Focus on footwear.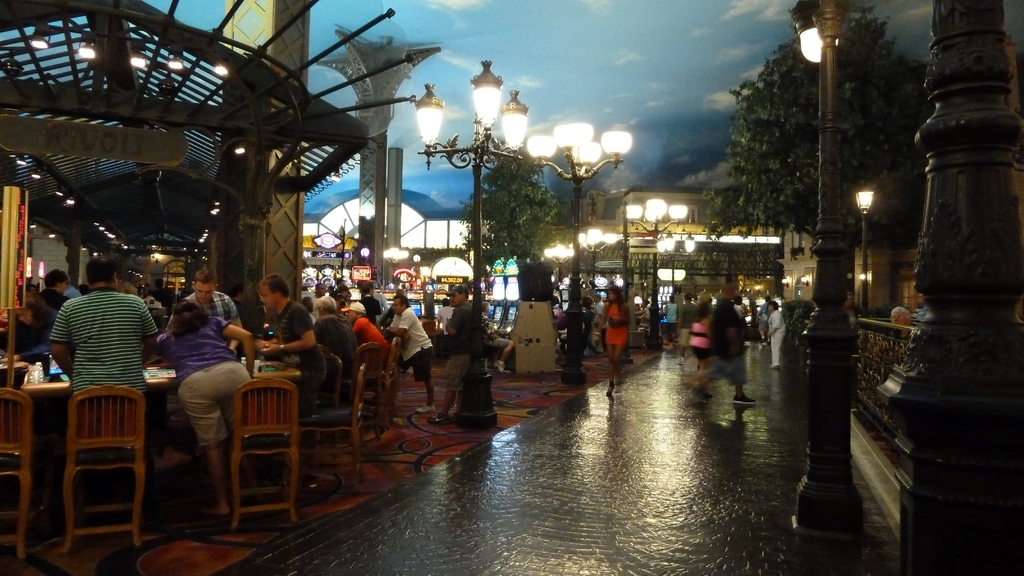
Focused at {"x1": 416, "y1": 402, "x2": 432, "y2": 411}.
